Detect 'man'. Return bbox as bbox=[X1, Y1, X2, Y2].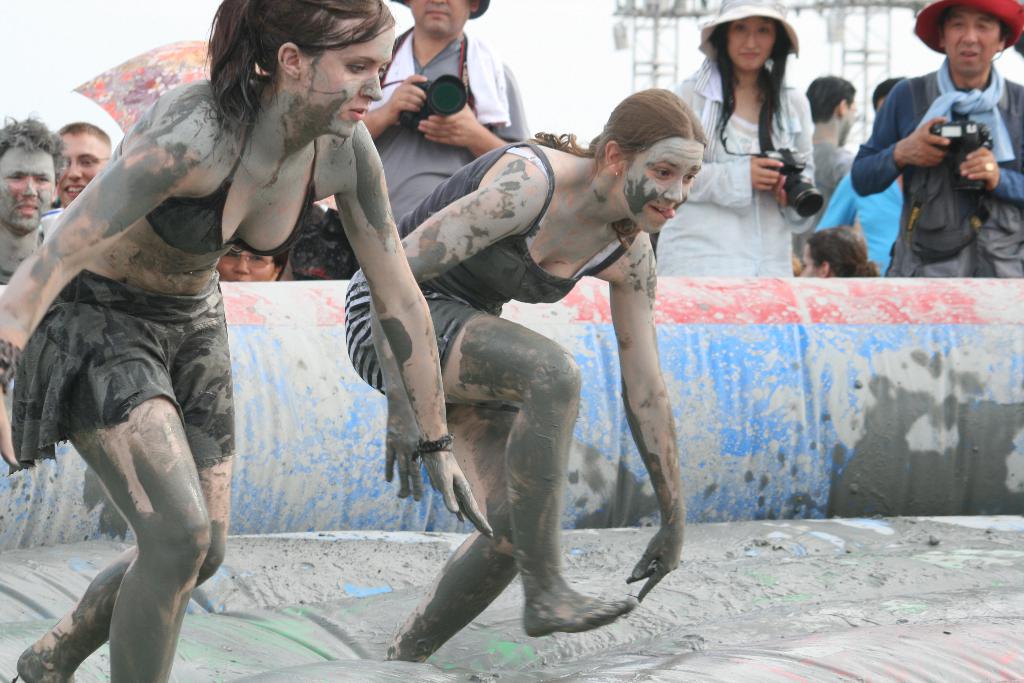
bbox=[0, 119, 61, 301].
